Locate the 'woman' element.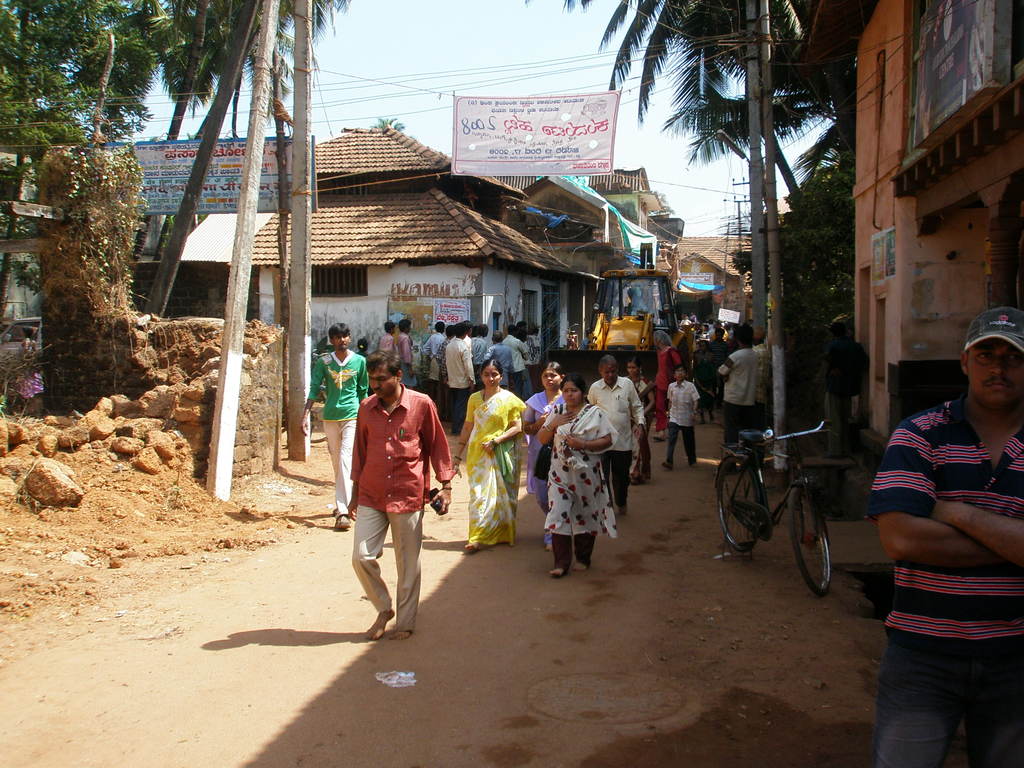
Element bbox: (left=355, top=315, right=385, bottom=387).
